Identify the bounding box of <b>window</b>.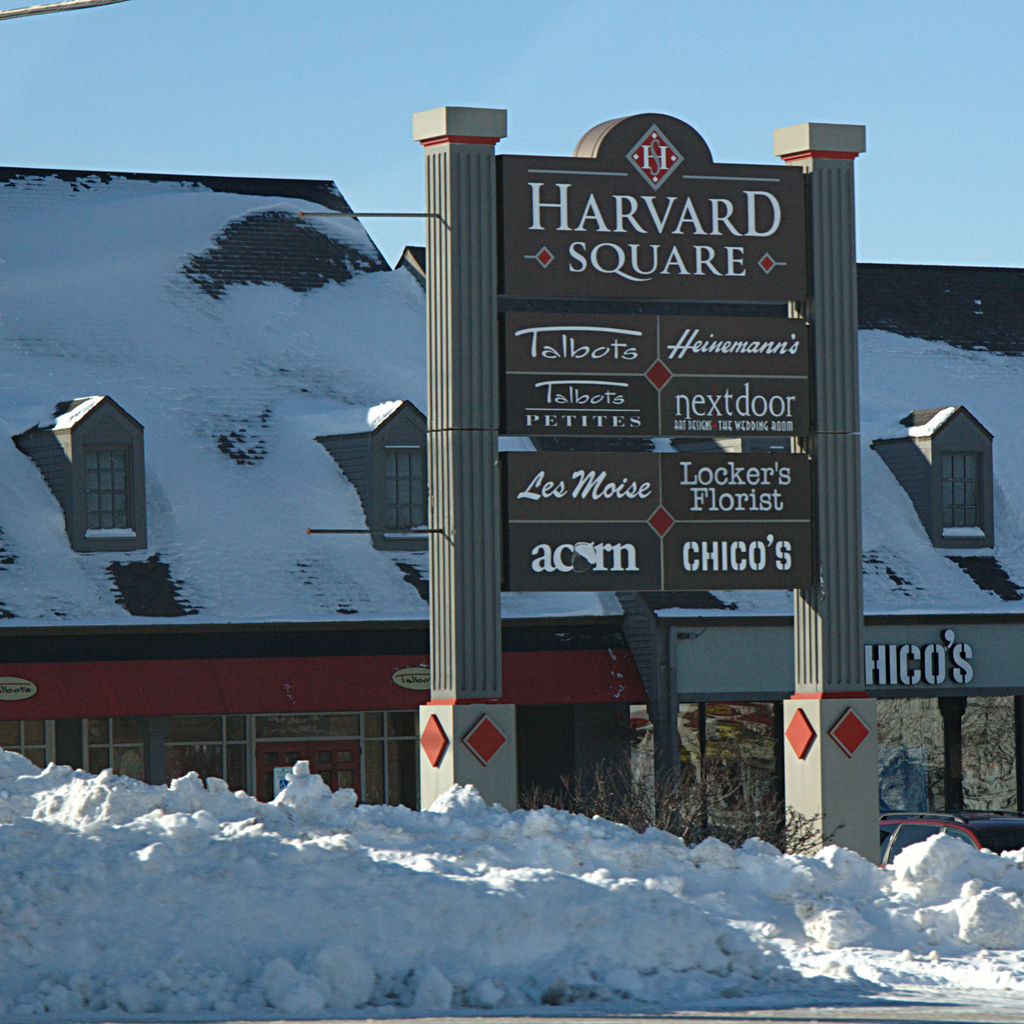
<region>930, 407, 1000, 550</region>.
